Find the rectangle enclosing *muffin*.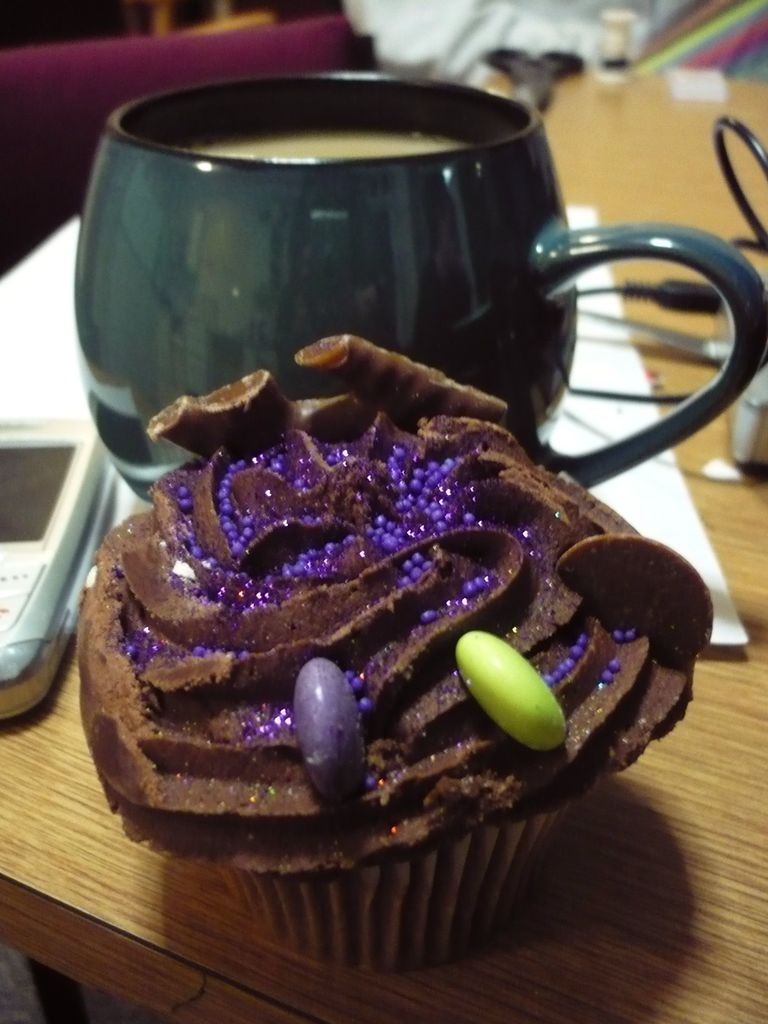
pyautogui.locateOnScreen(72, 328, 714, 986).
